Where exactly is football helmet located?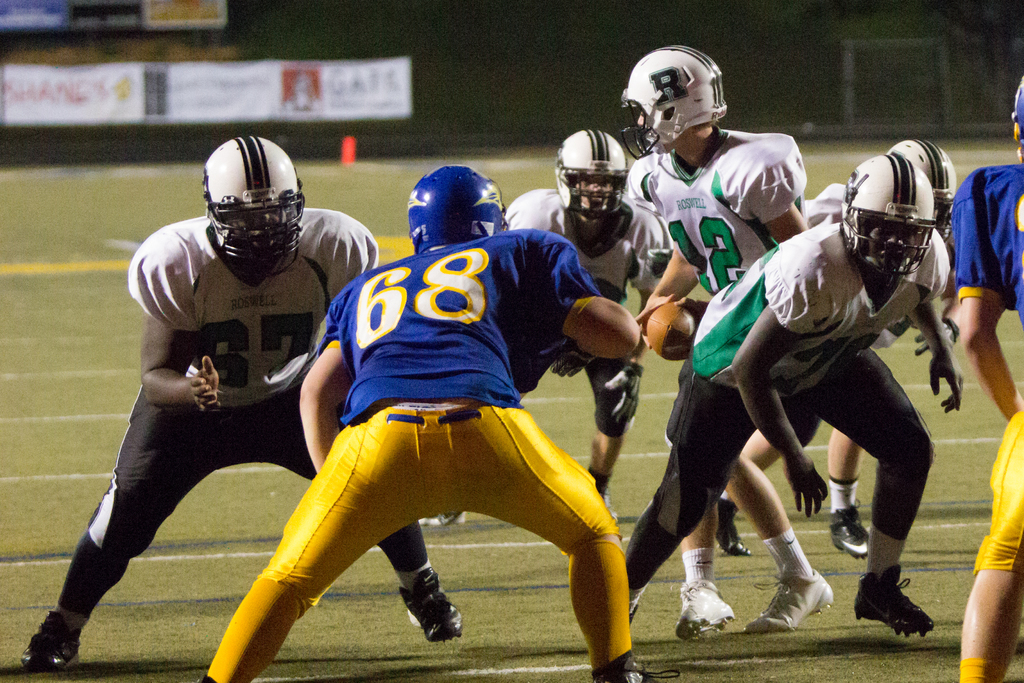
Its bounding box is rect(207, 152, 310, 281).
